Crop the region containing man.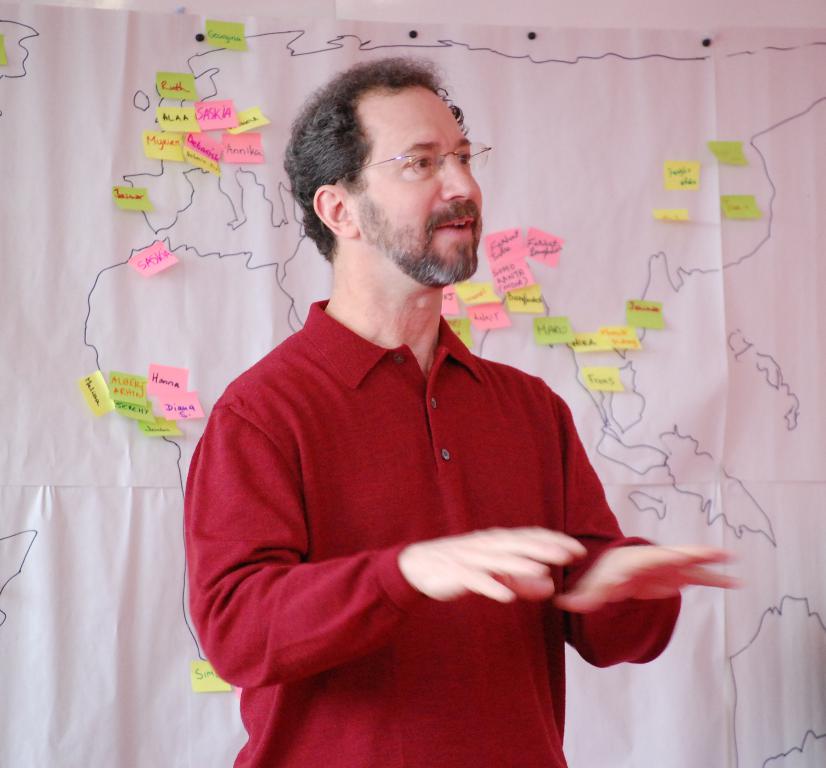
Crop region: crop(171, 65, 697, 742).
